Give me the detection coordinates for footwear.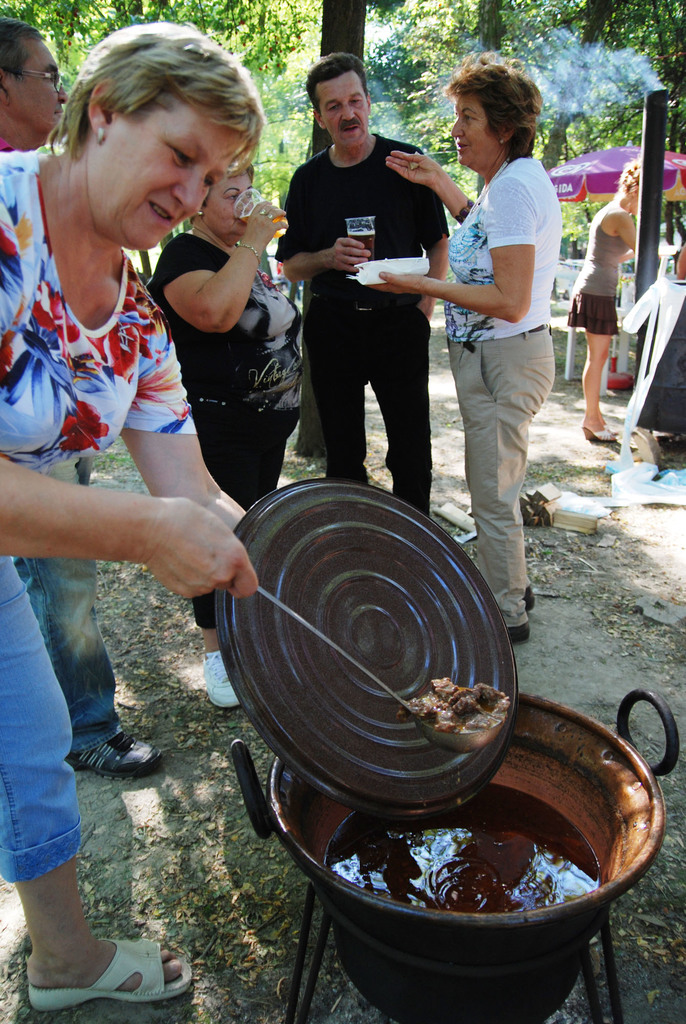
box=[17, 925, 193, 1018].
